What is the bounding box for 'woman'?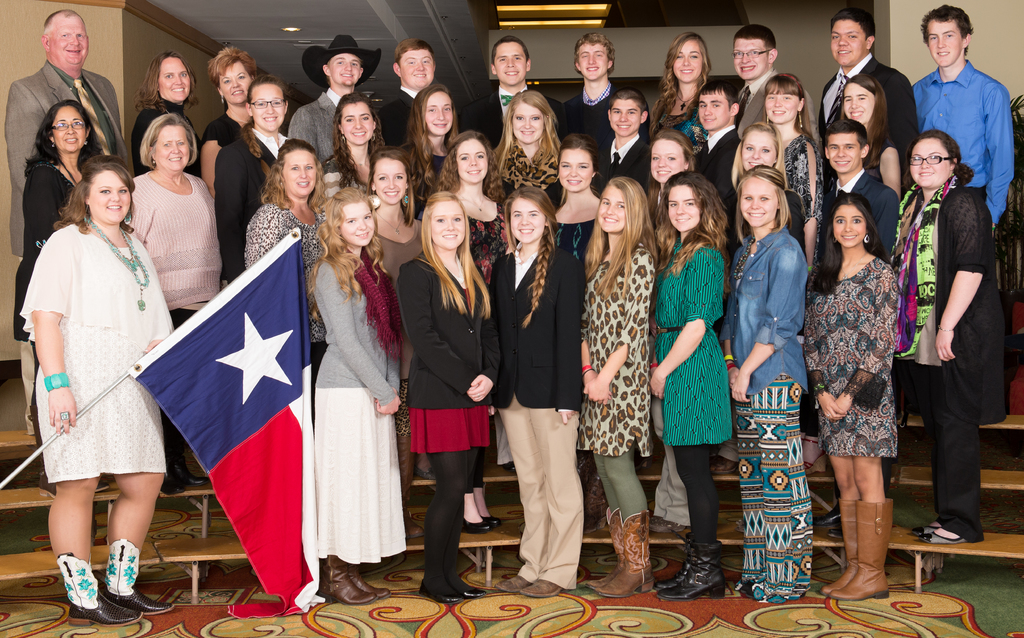
[left=16, top=161, right=177, bottom=626].
